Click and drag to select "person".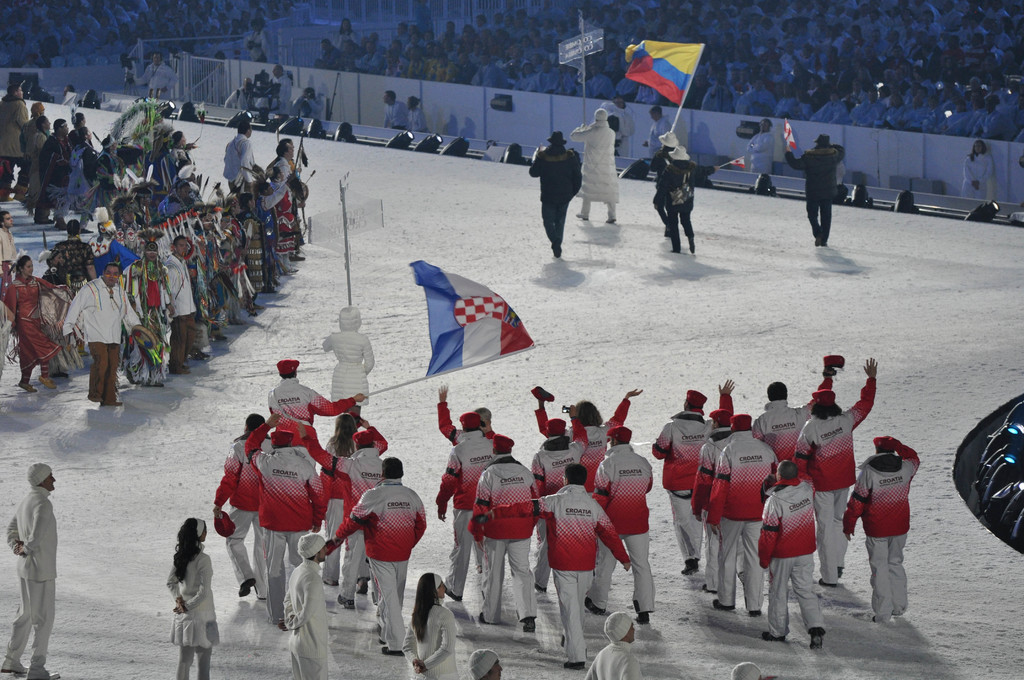
Selection: (54,240,143,411).
